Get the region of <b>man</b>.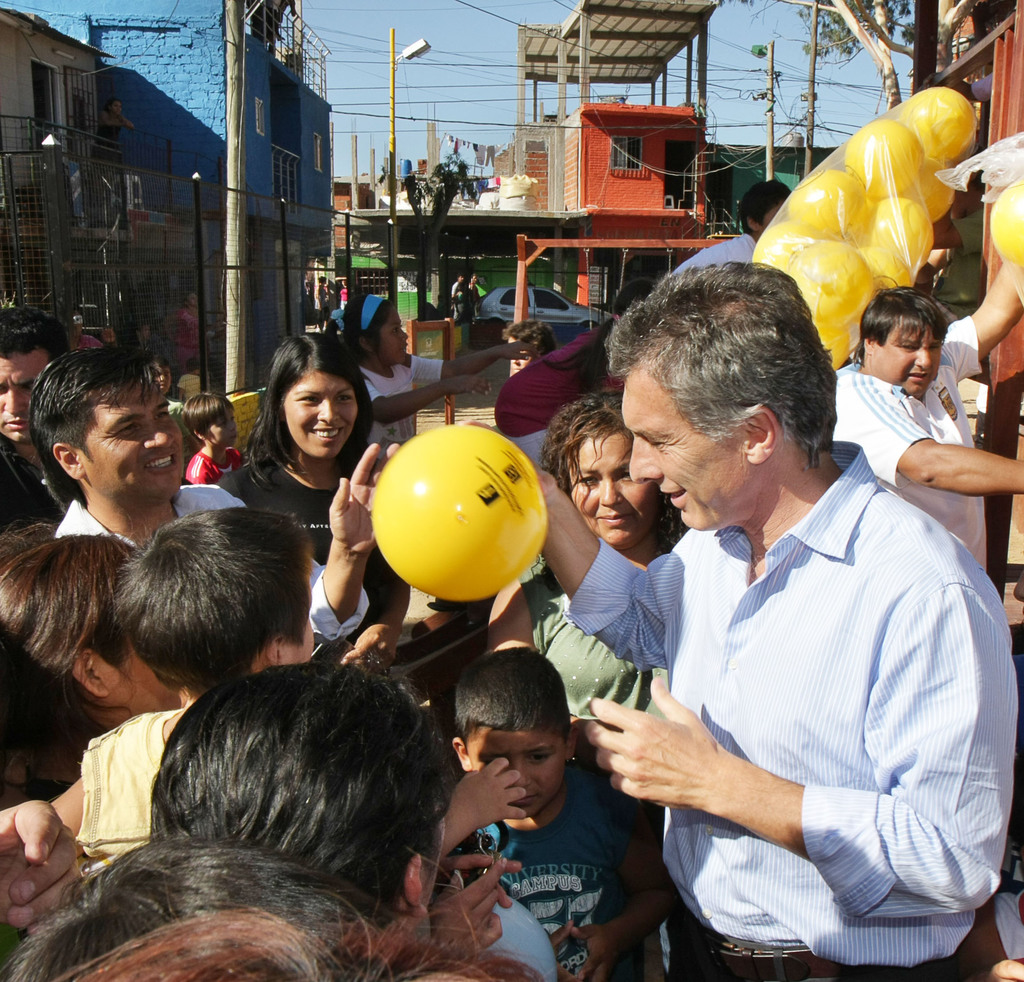
[23,337,401,648].
